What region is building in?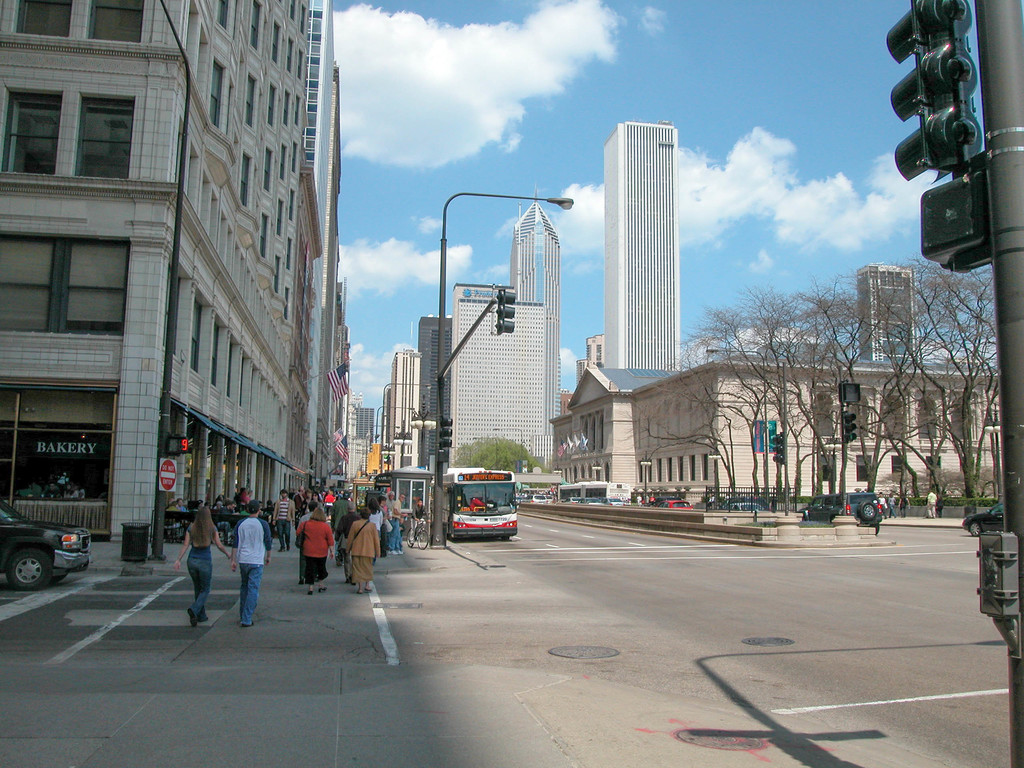
box=[550, 340, 1012, 515].
